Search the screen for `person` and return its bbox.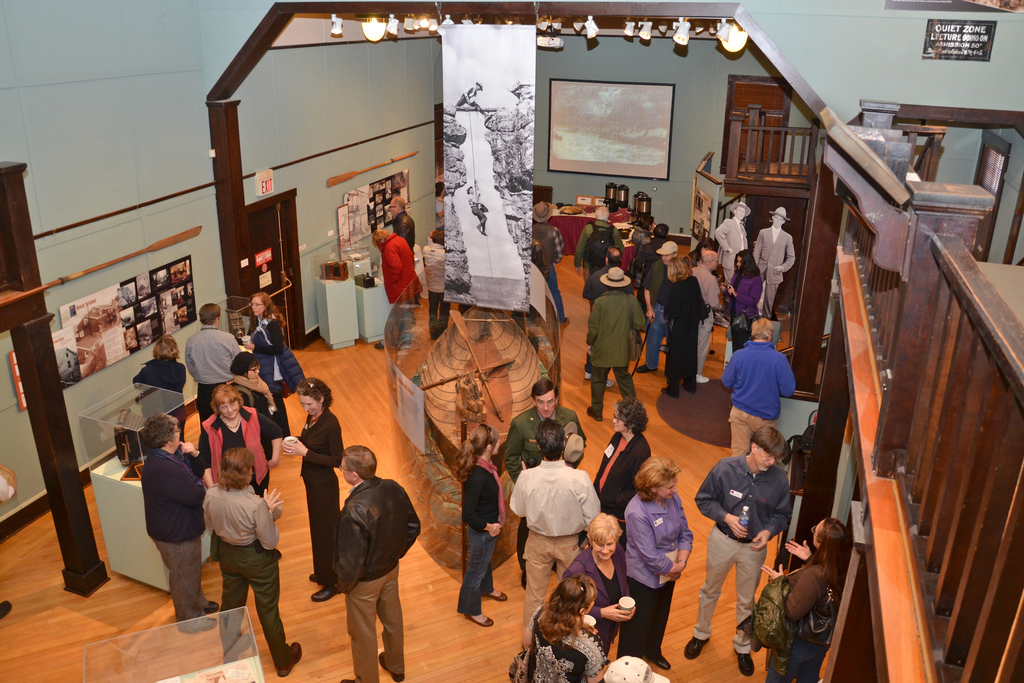
Found: bbox(202, 422, 276, 662).
